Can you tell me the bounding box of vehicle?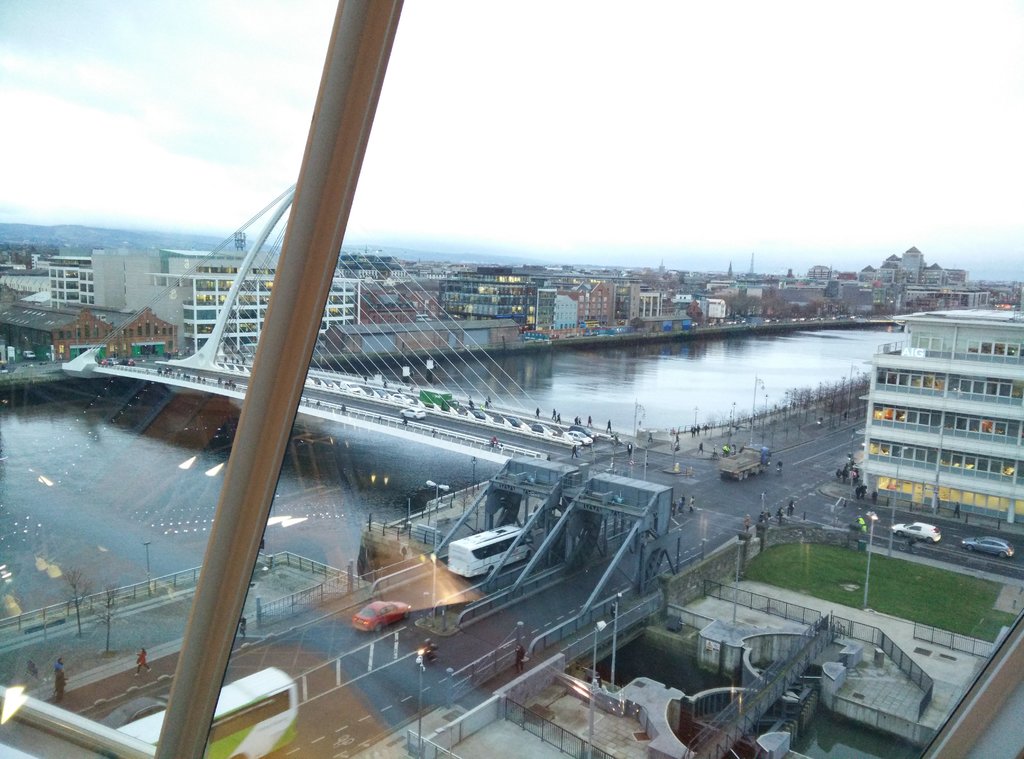
{"left": 401, "top": 408, "right": 428, "bottom": 421}.
